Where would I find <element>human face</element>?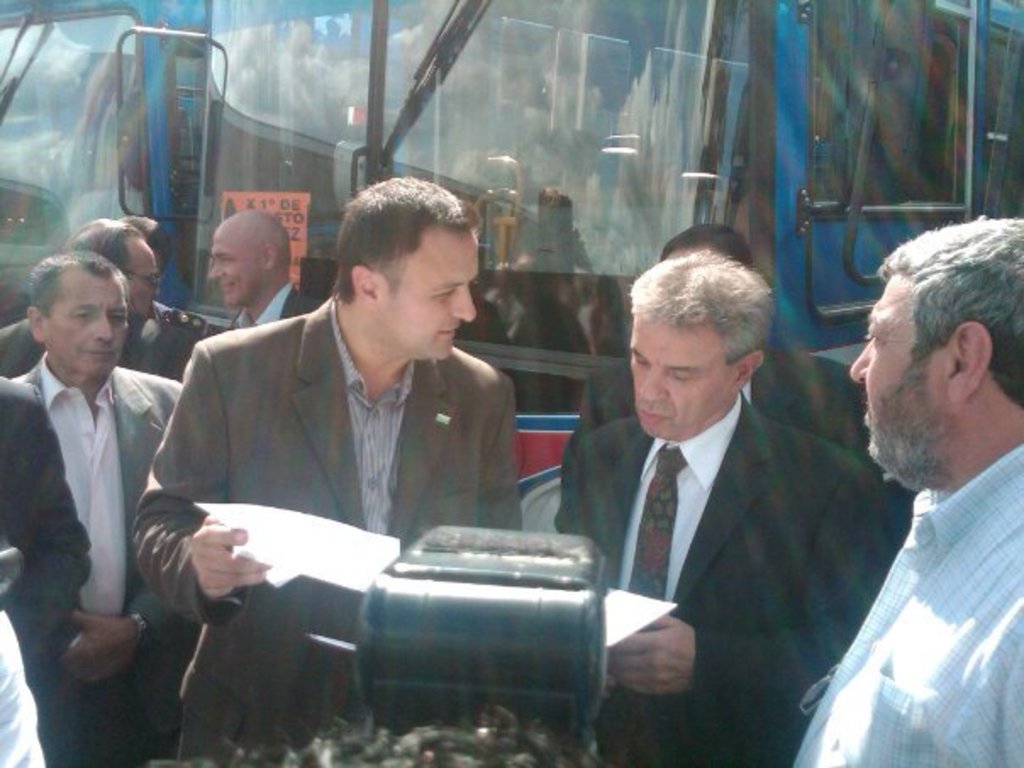
At [854, 275, 953, 470].
